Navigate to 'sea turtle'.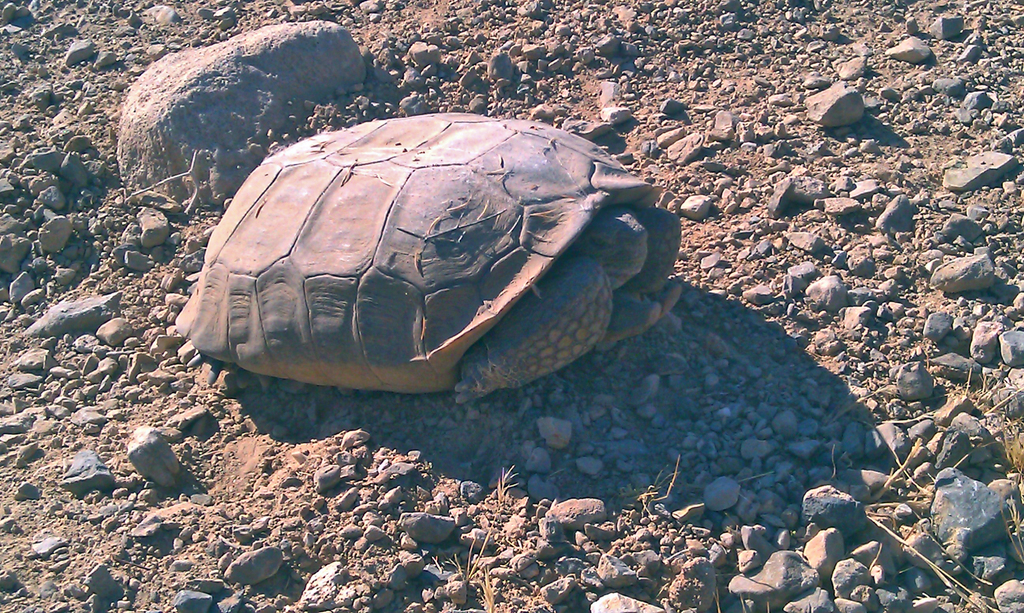
Navigation target: 172, 116, 688, 405.
